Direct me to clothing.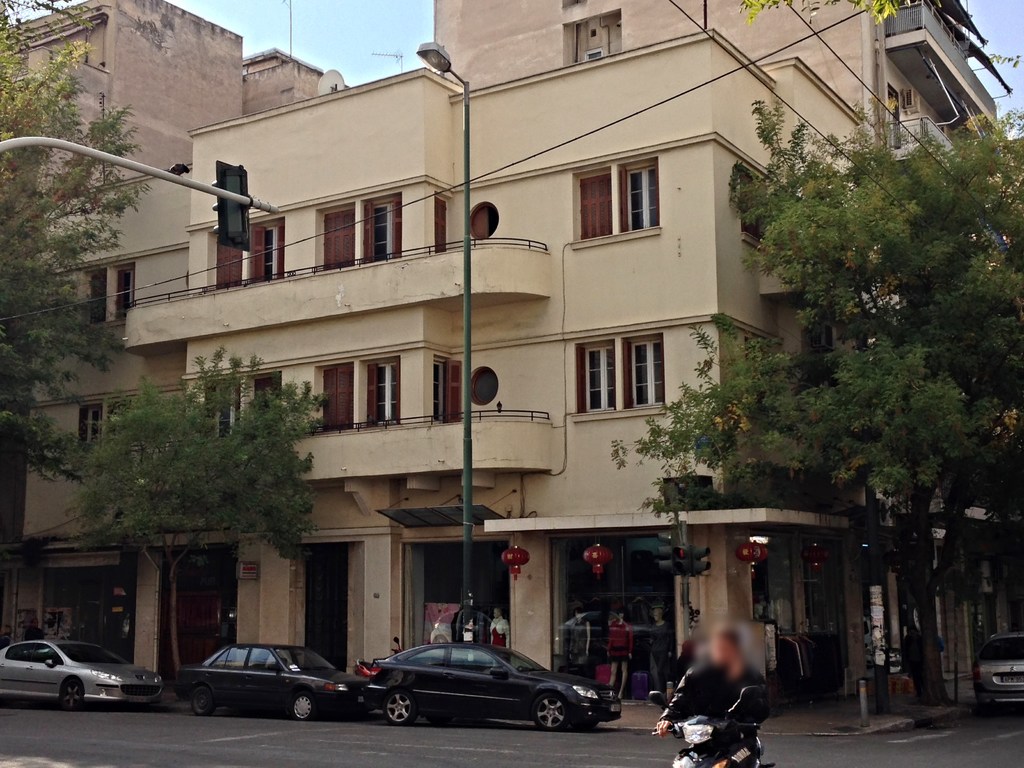
Direction: BBox(566, 620, 588, 663).
